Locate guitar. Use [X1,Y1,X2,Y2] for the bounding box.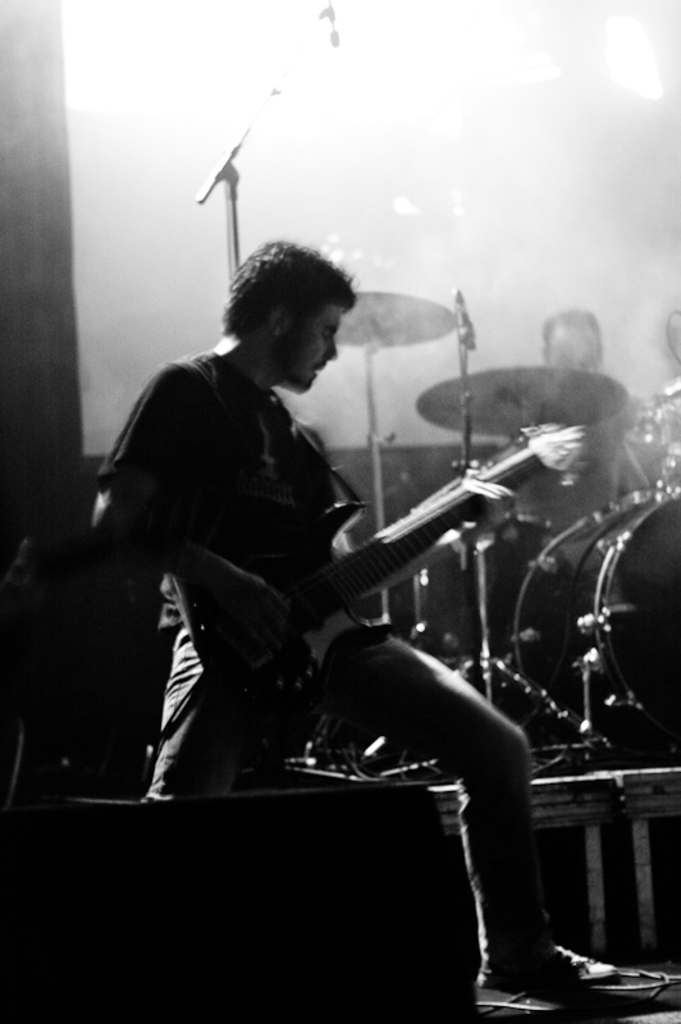
[105,389,507,776].
